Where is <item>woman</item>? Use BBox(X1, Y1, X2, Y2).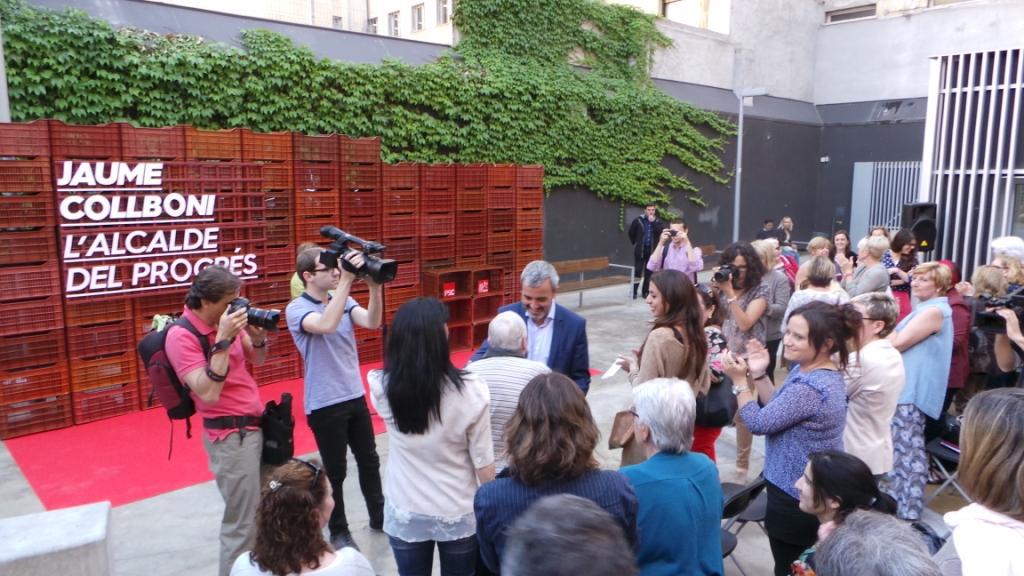
BBox(706, 240, 780, 480).
